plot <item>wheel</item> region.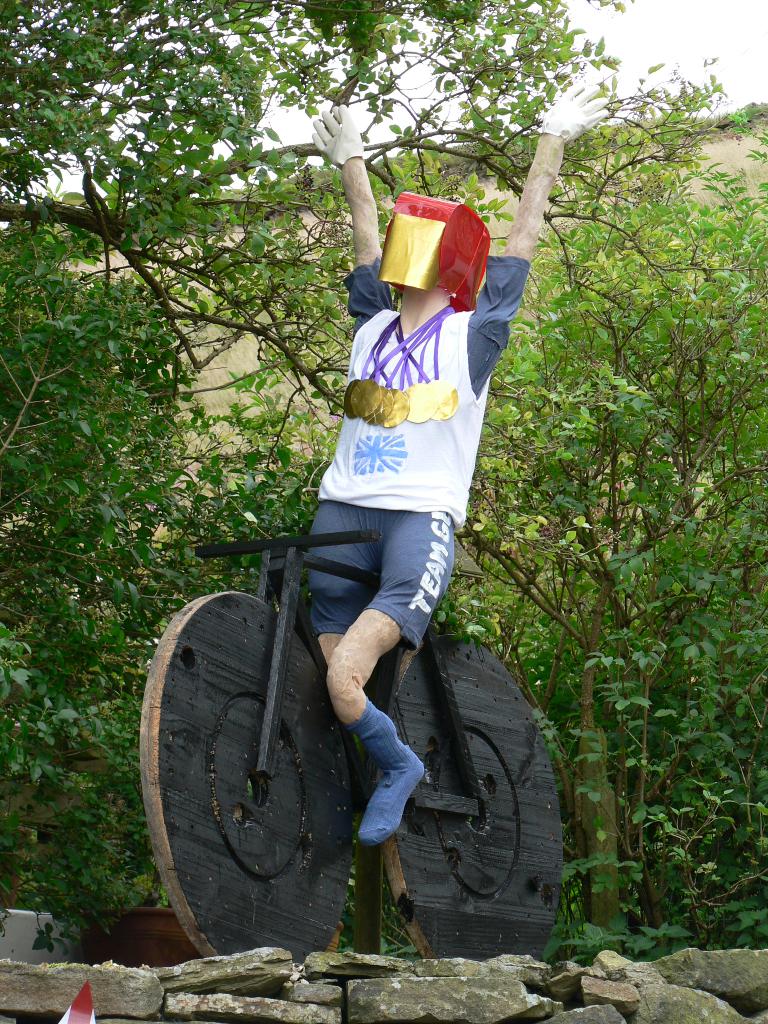
Plotted at <bbox>163, 572, 371, 945</bbox>.
